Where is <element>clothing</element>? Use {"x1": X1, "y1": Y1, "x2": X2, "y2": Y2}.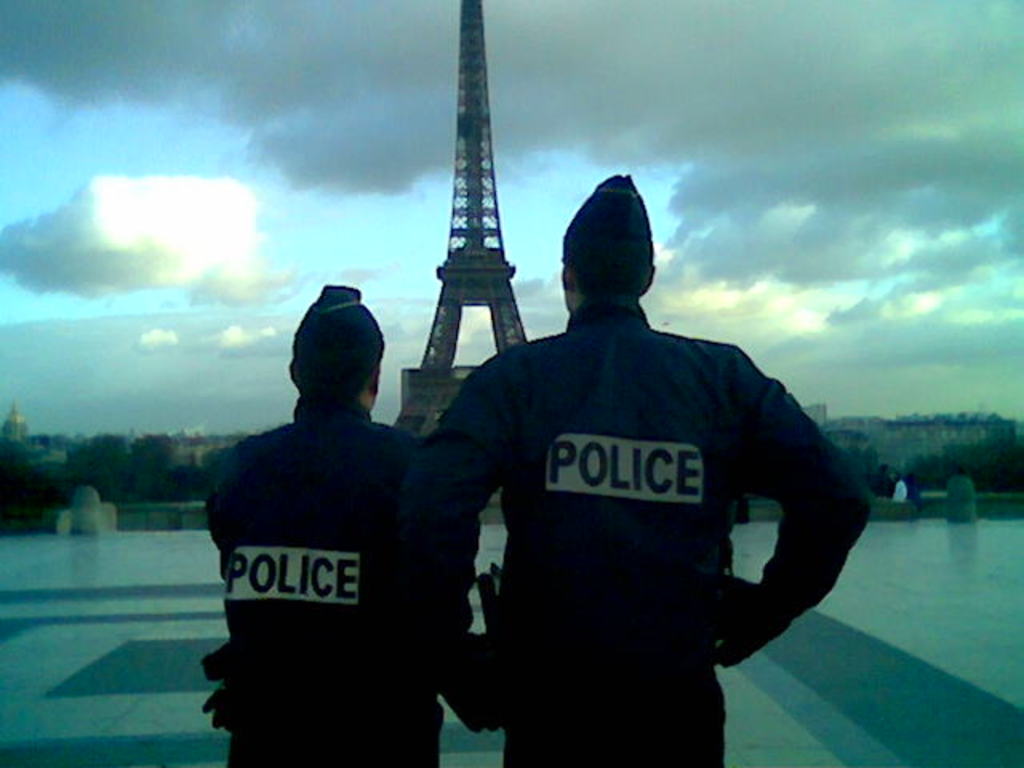
{"x1": 198, "y1": 390, "x2": 450, "y2": 766}.
